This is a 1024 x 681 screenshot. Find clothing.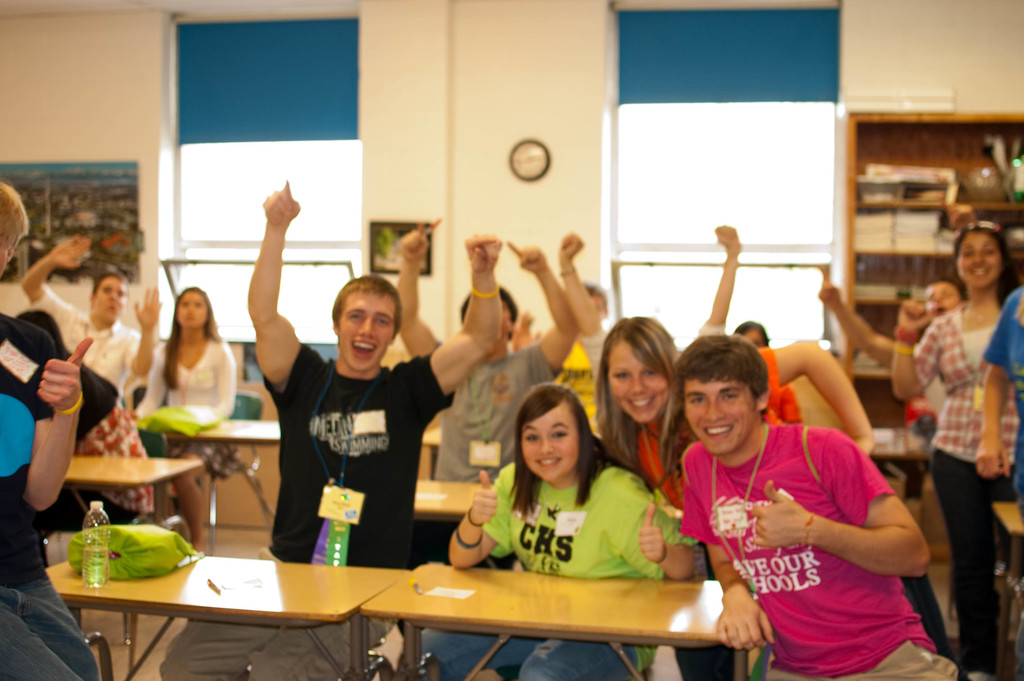
Bounding box: bbox=[132, 339, 238, 477].
